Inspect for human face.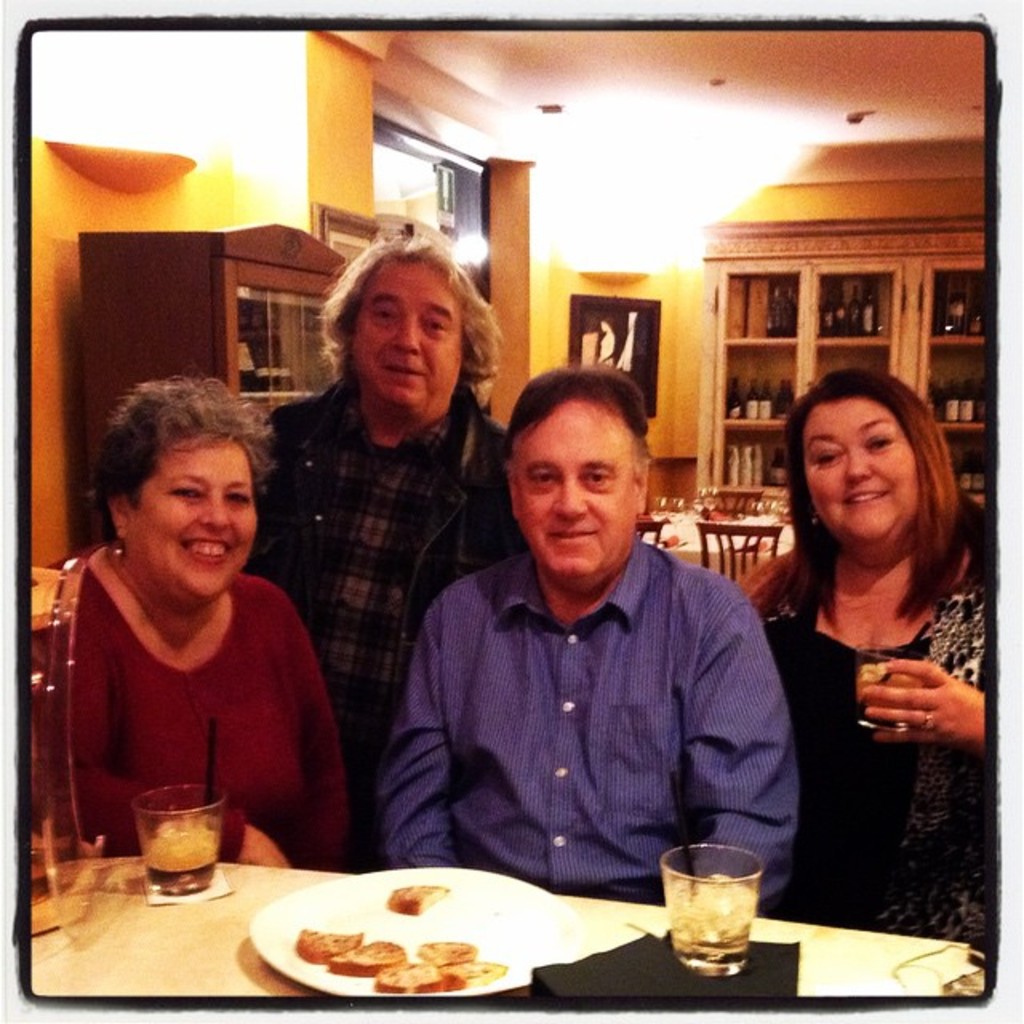
Inspection: bbox=[352, 258, 461, 413].
